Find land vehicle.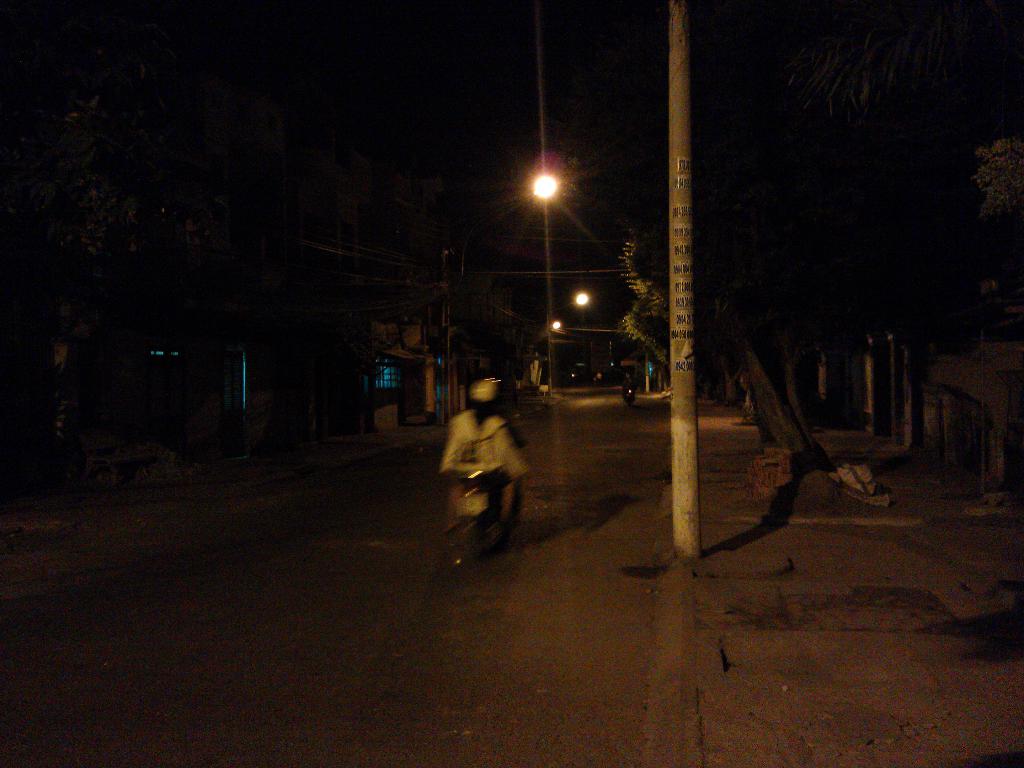
<box>621,381,633,403</box>.
